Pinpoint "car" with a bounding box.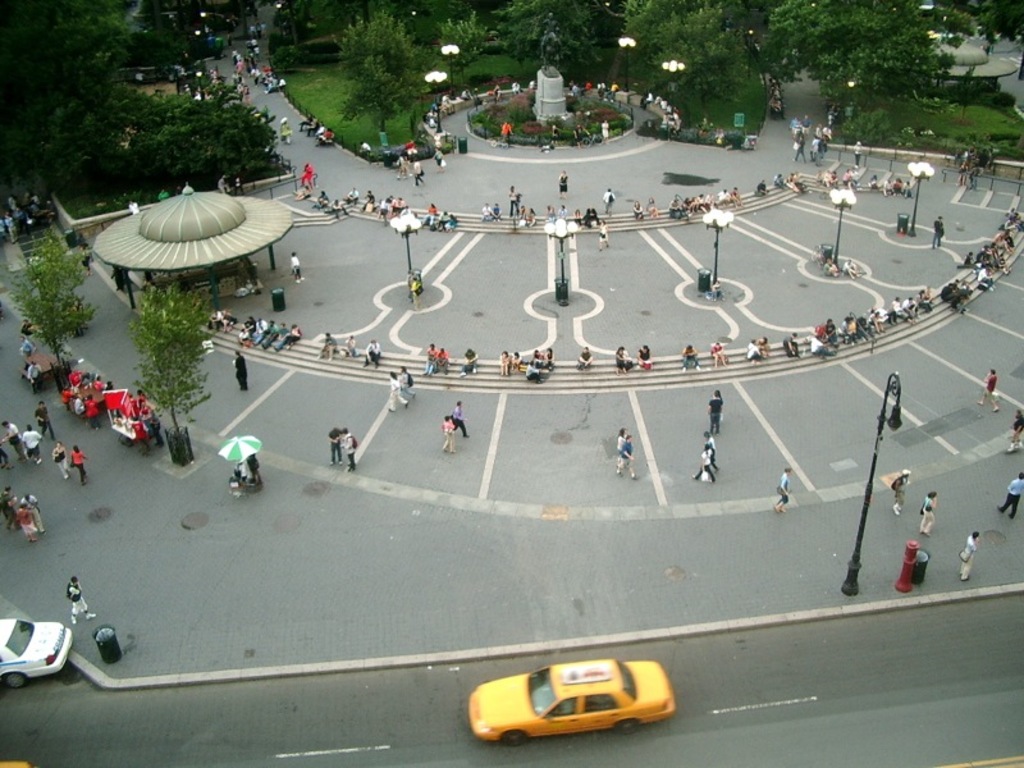
(left=0, top=616, right=76, bottom=685).
